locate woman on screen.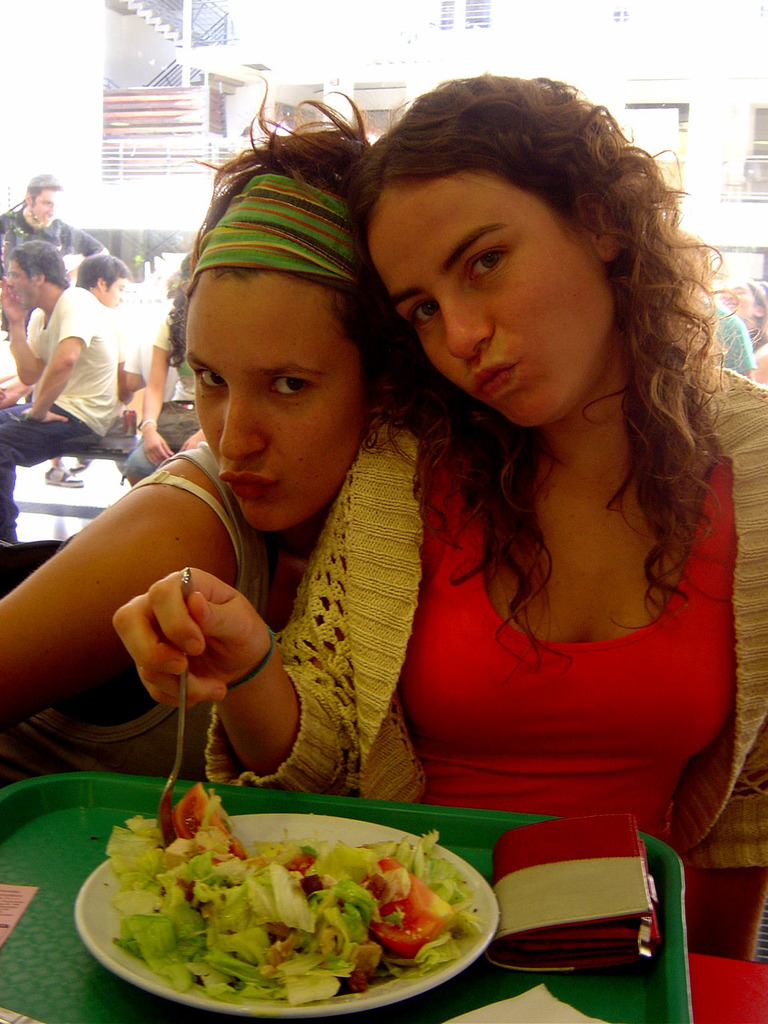
On screen at region(716, 271, 767, 386).
